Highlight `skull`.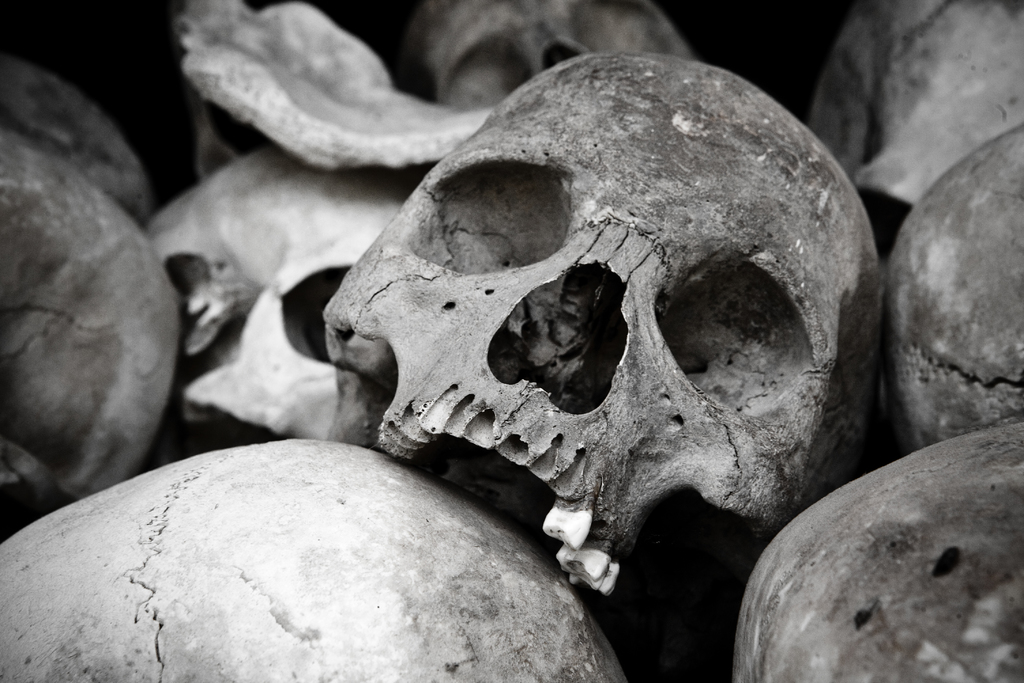
Highlighted region: [807, 0, 1023, 240].
